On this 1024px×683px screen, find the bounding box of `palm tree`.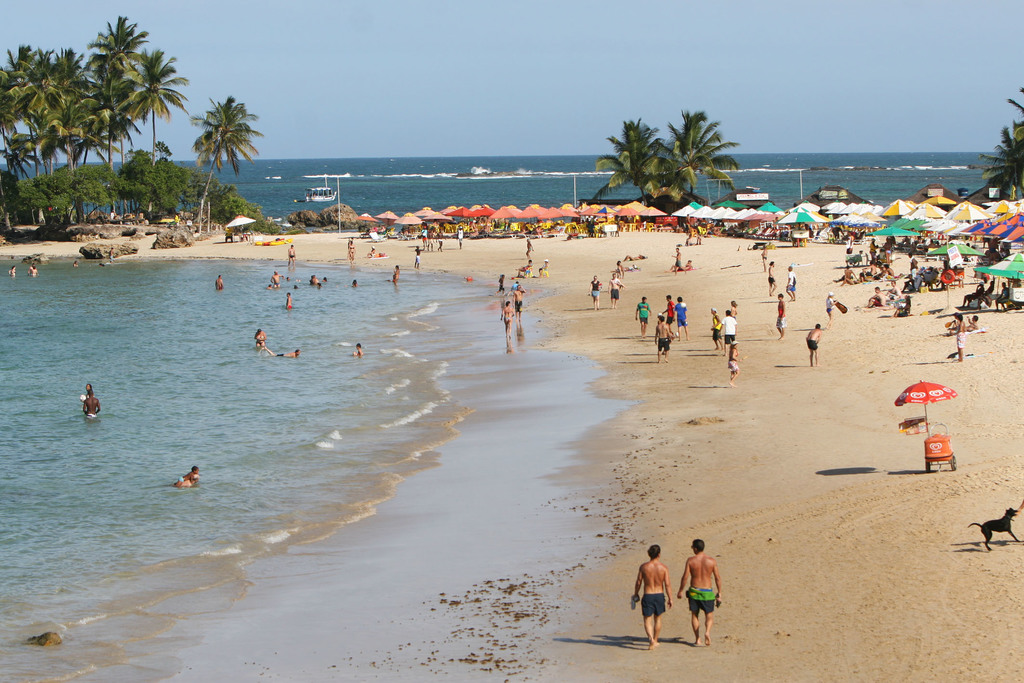
Bounding box: [left=115, top=43, right=194, bottom=163].
